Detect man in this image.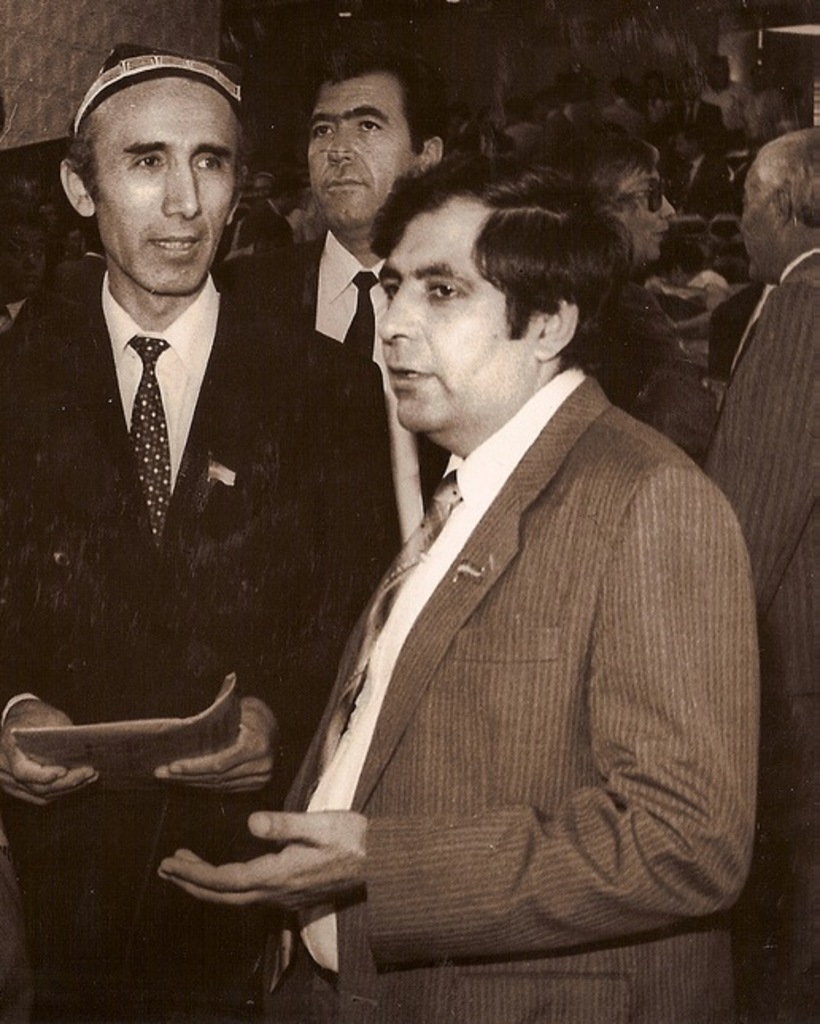
Detection: <region>219, 56, 456, 533</region>.
